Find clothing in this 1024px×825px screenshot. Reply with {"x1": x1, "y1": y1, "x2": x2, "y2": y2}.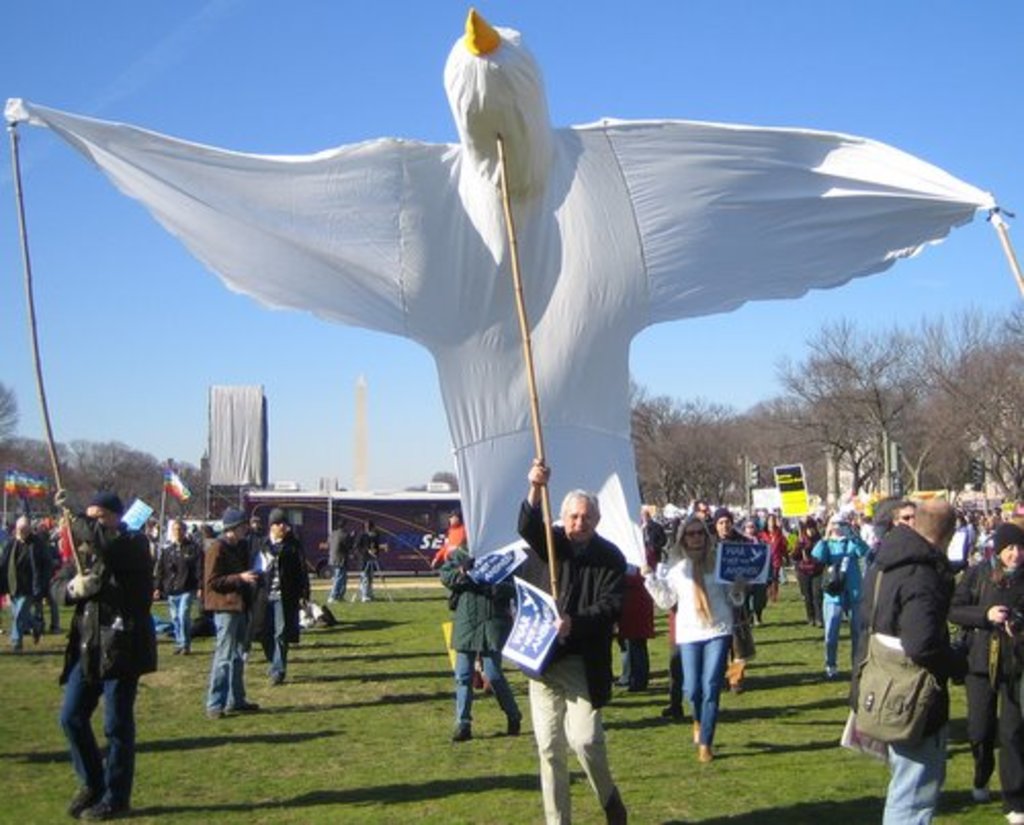
{"x1": 852, "y1": 489, "x2": 981, "y2": 794}.
